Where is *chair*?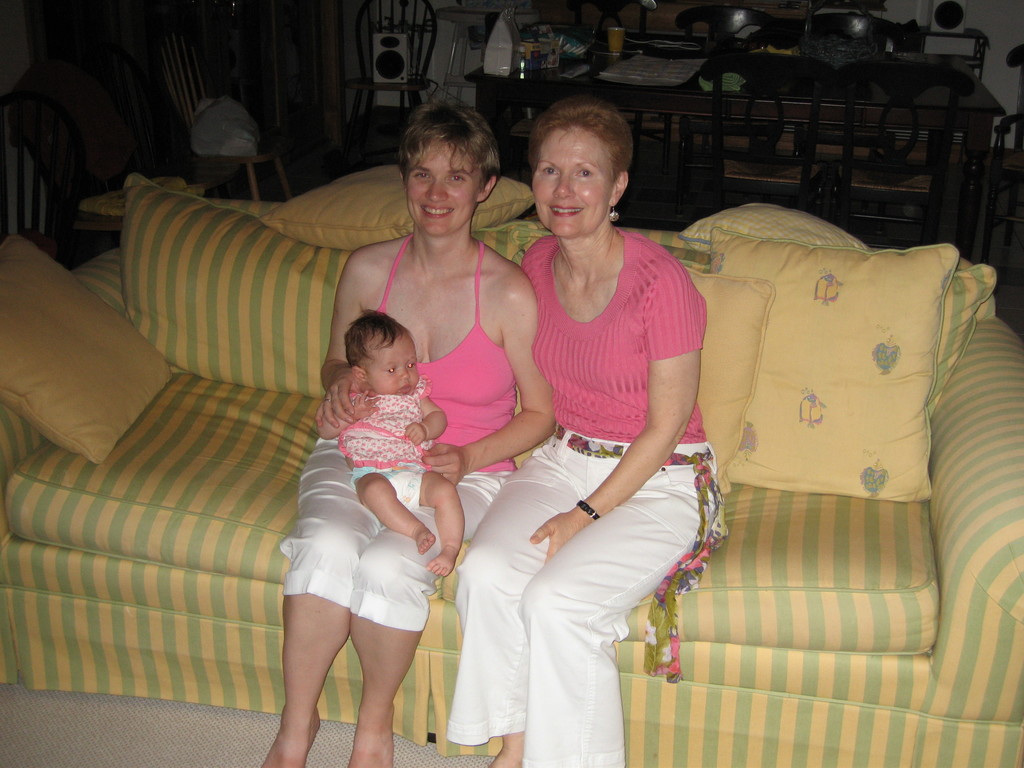
rect(340, 0, 436, 148).
